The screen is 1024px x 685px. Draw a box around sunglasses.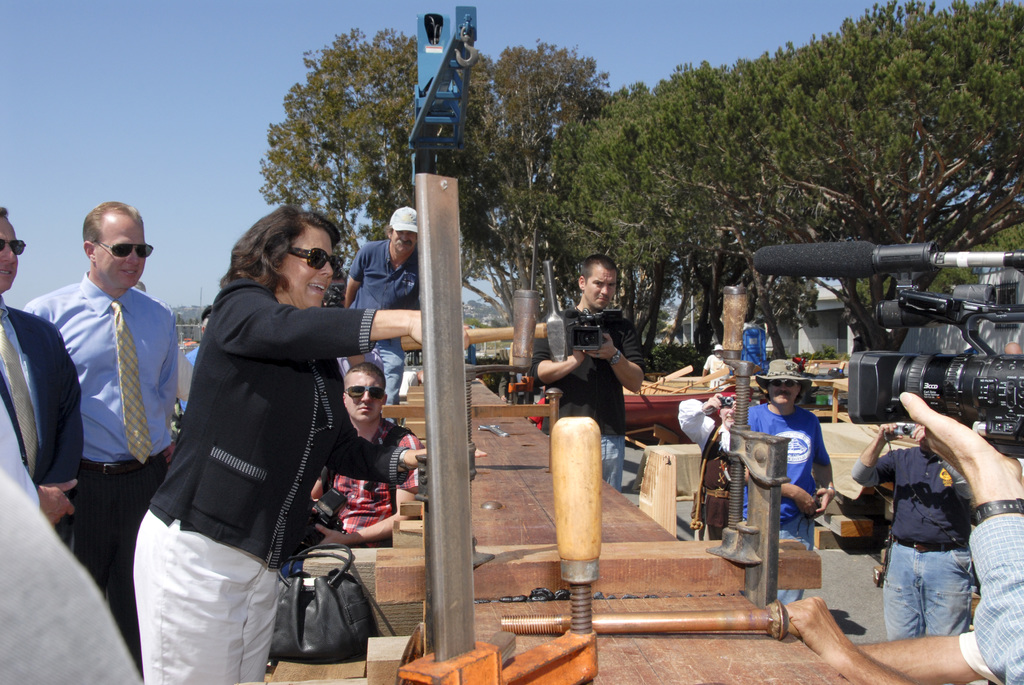
left=768, top=379, right=798, bottom=386.
